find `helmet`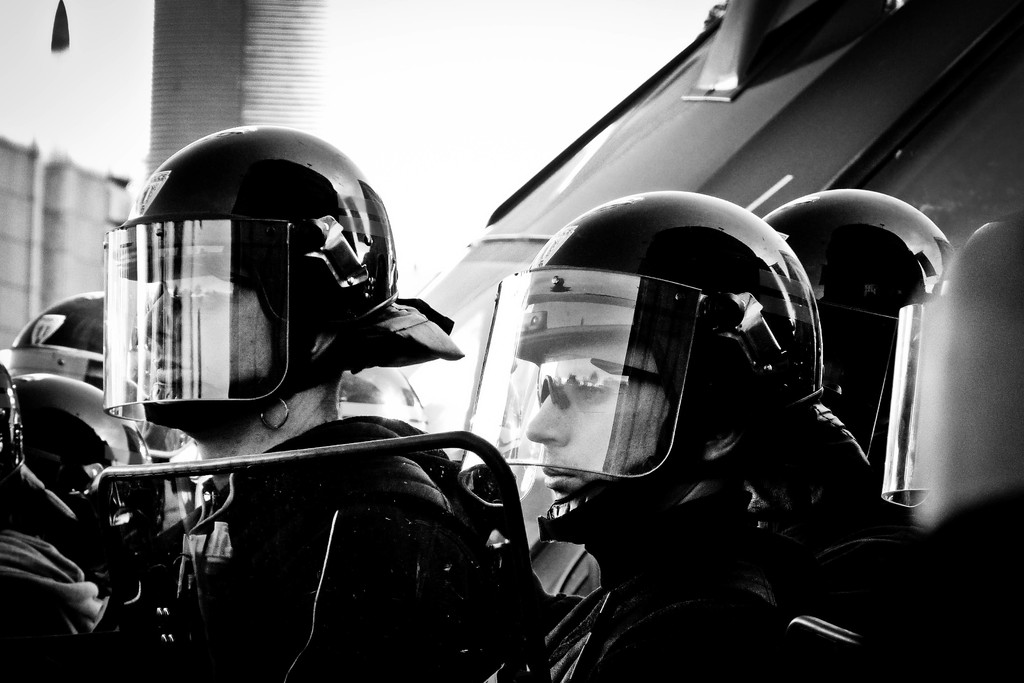
Rect(102, 120, 472, 447)
